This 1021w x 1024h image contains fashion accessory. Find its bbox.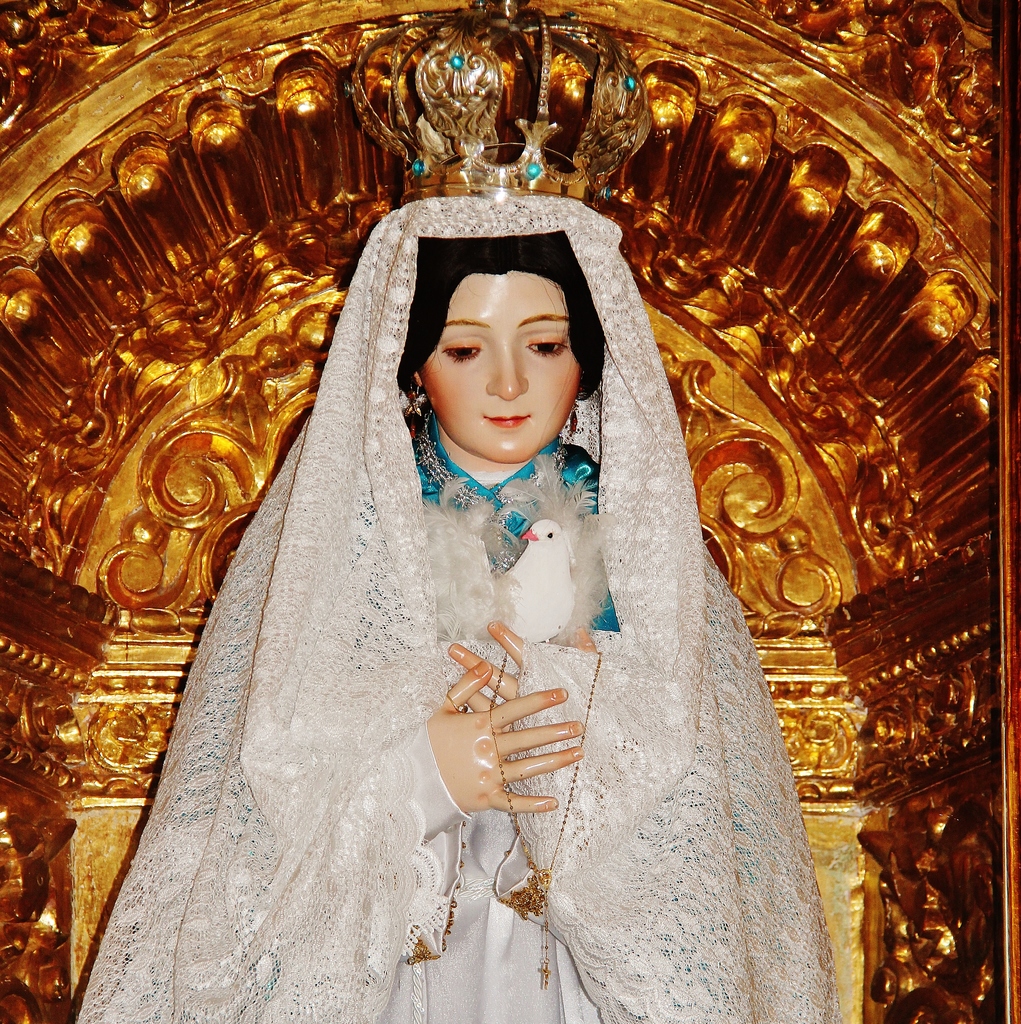
pyautogui.locateOnScreen(406, 682, 471, 968).
